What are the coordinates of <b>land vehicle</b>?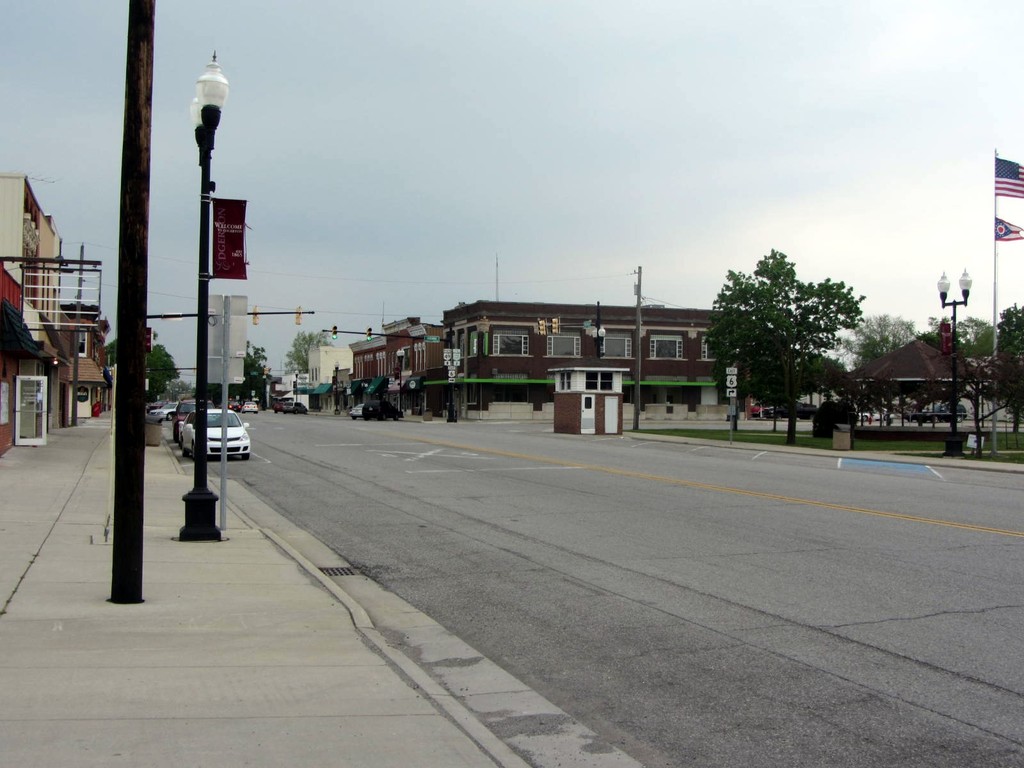
BBox(856, 406, 888, 422).
